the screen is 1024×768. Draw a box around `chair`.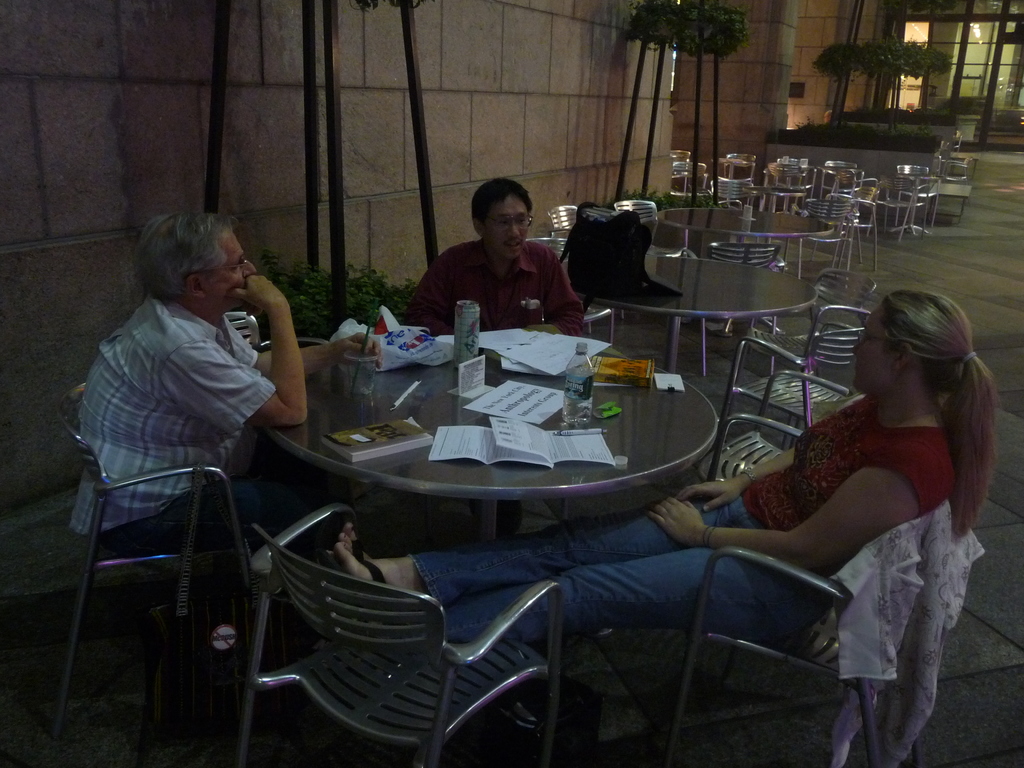
(x1=237, y1=525, x2=570, y2=767).
